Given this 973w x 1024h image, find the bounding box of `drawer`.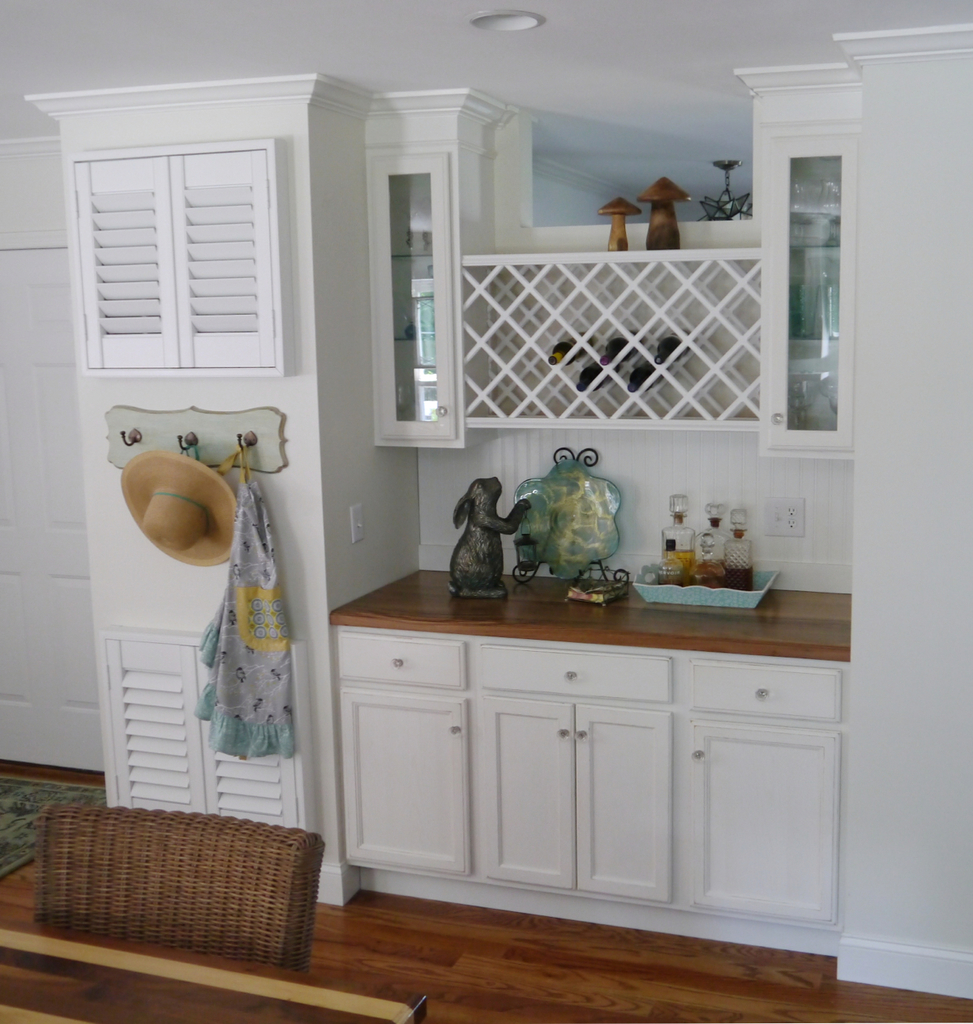
340:631:468:692.
